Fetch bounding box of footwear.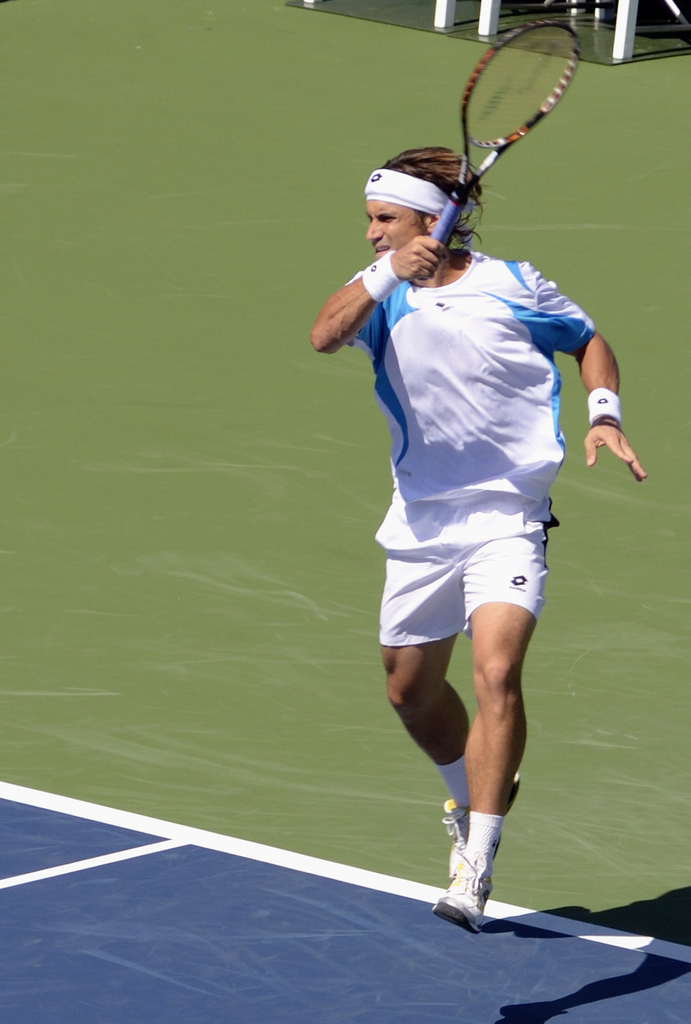
Bbox: (433, 856, 495, 939).
